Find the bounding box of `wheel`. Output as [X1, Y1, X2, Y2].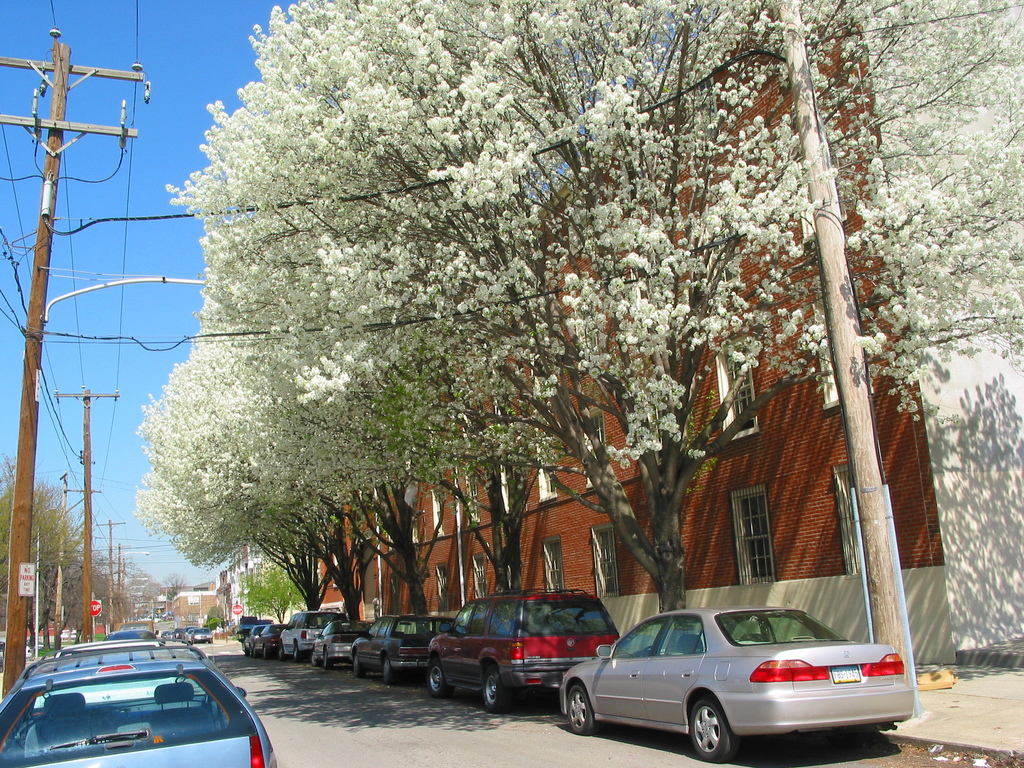
[259, 644, 270, 663].
